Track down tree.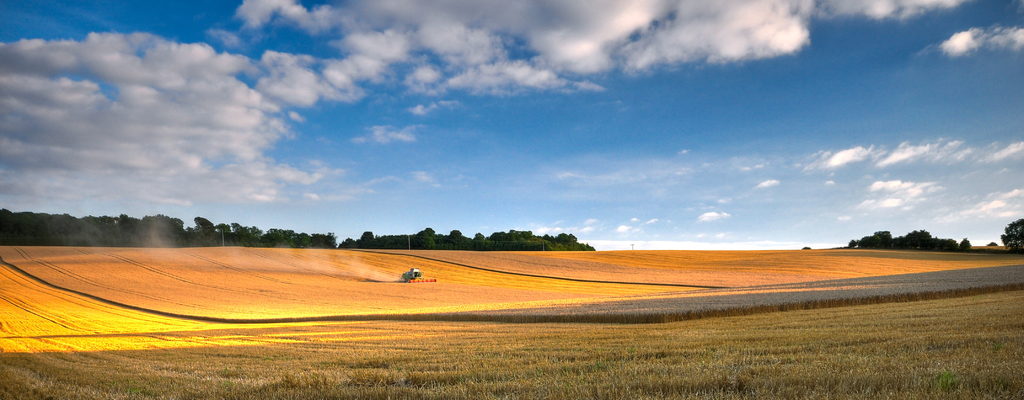
Tracked to (998, 217, 1023, 257).
